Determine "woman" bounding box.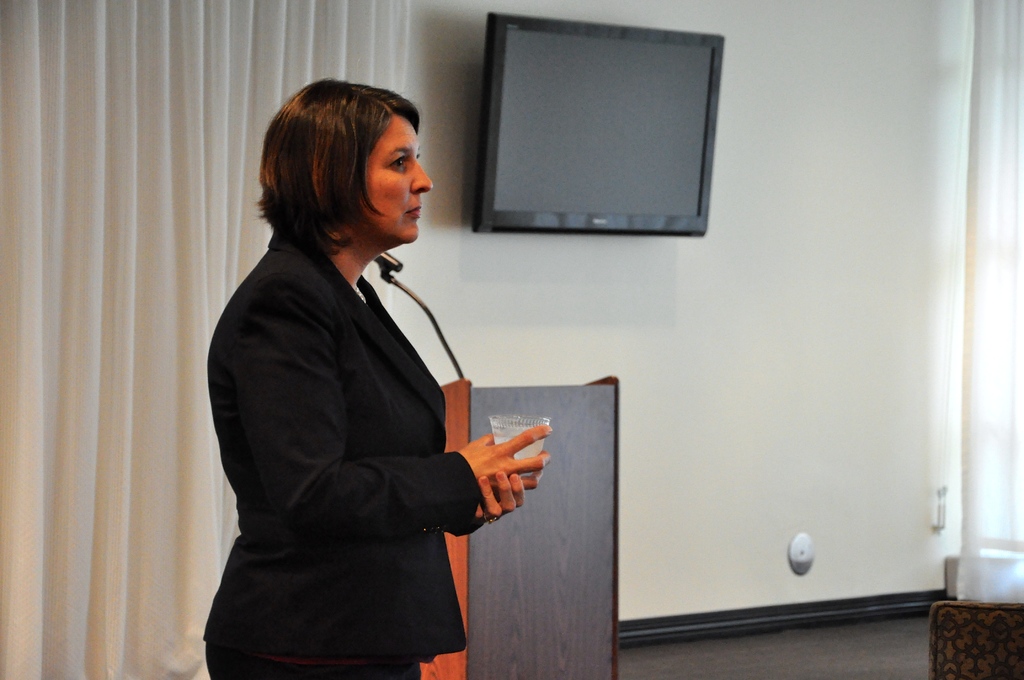
Determined: 205/62/517/679.
